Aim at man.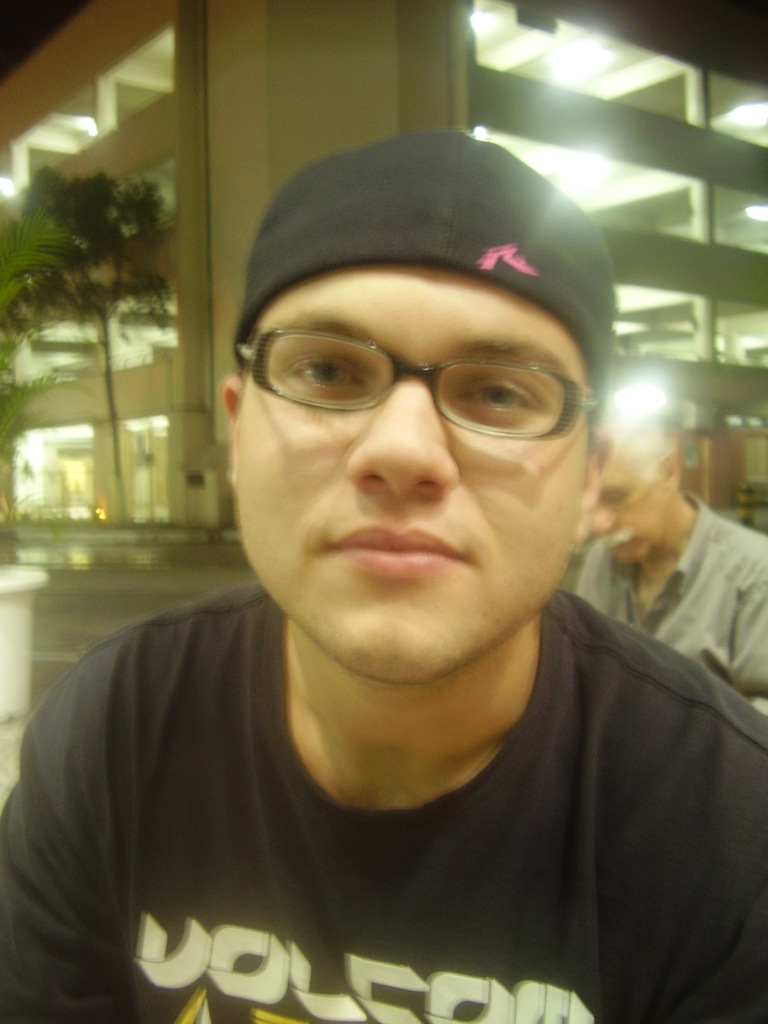
Aimed at bbox(0, 148, 767, 1023).
